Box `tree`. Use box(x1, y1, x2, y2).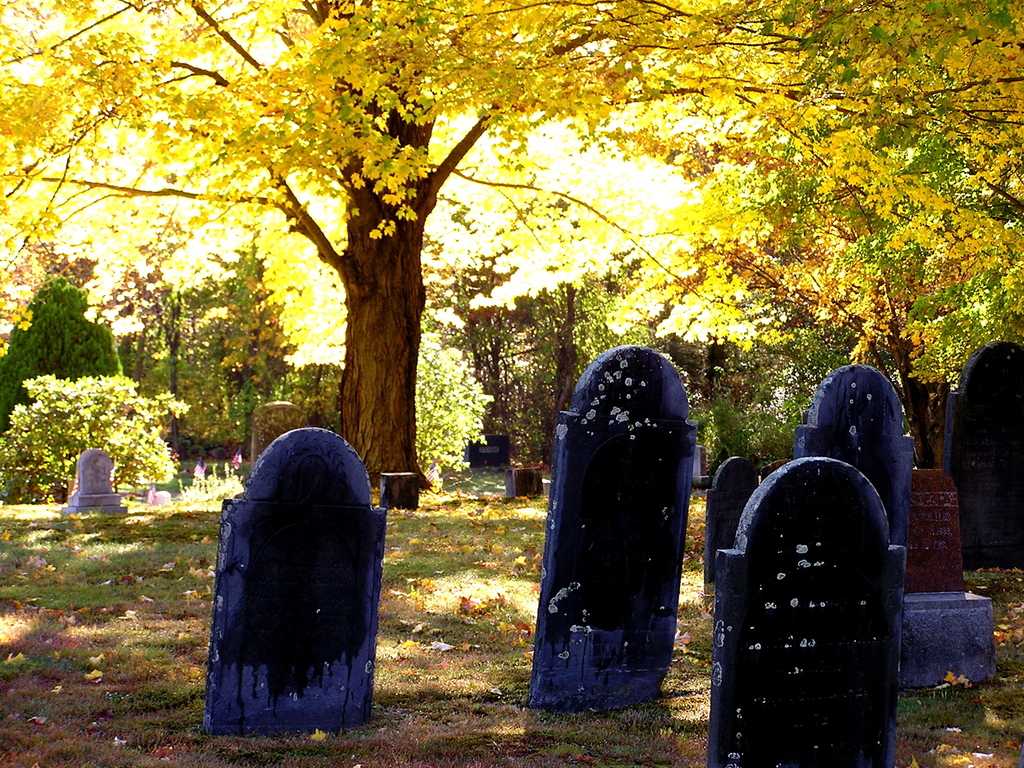
box(431, 5, 780, 469).
